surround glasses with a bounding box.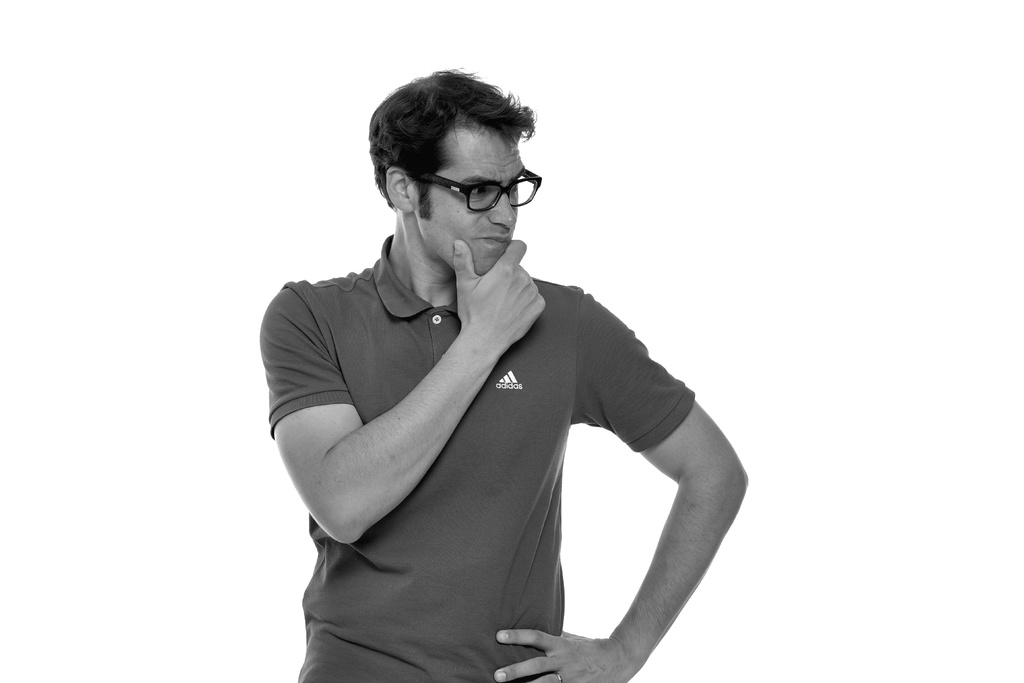
(404,165,541,209).
